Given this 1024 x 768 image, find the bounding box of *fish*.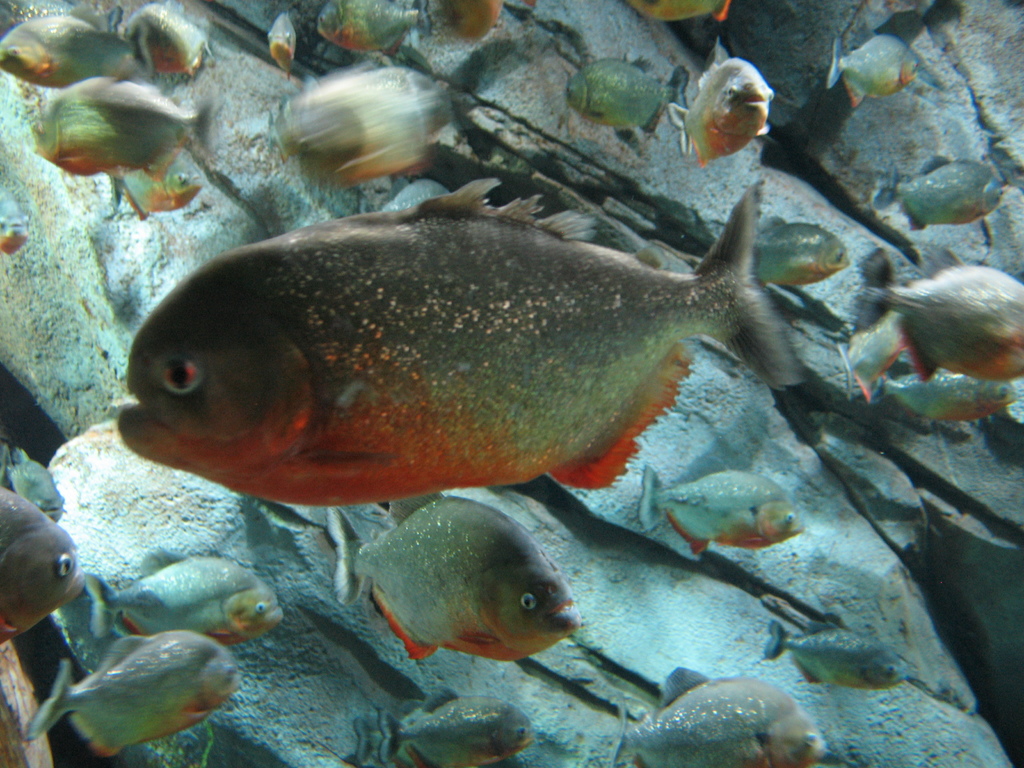
Rect(0, 1, 154, 88).
